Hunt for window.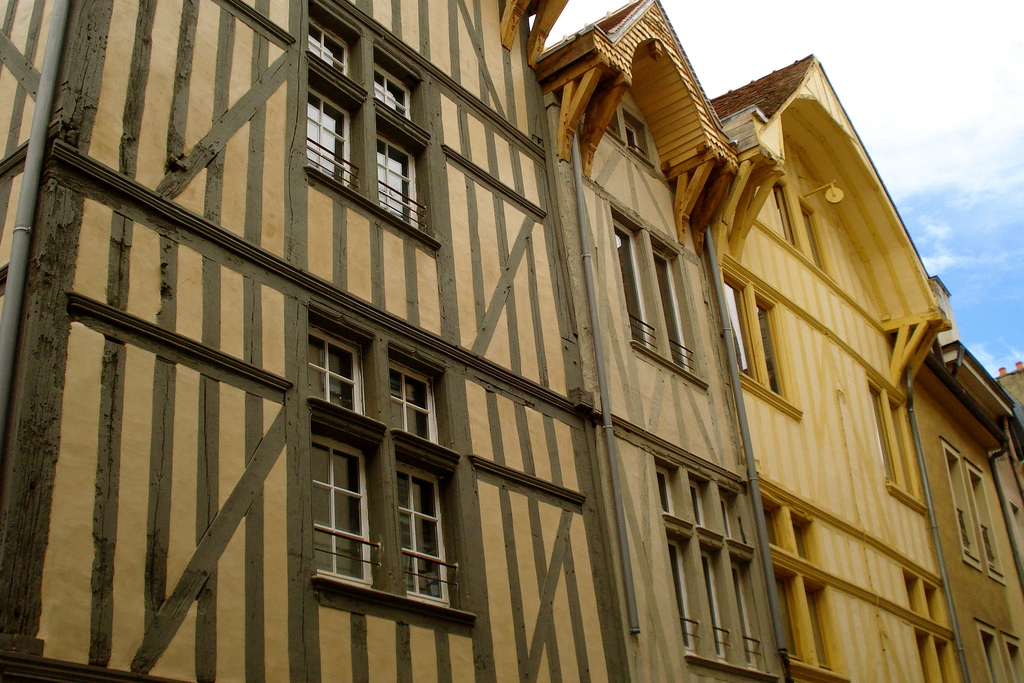
Hunted down at bbox=[759, 488, 847, 682].
